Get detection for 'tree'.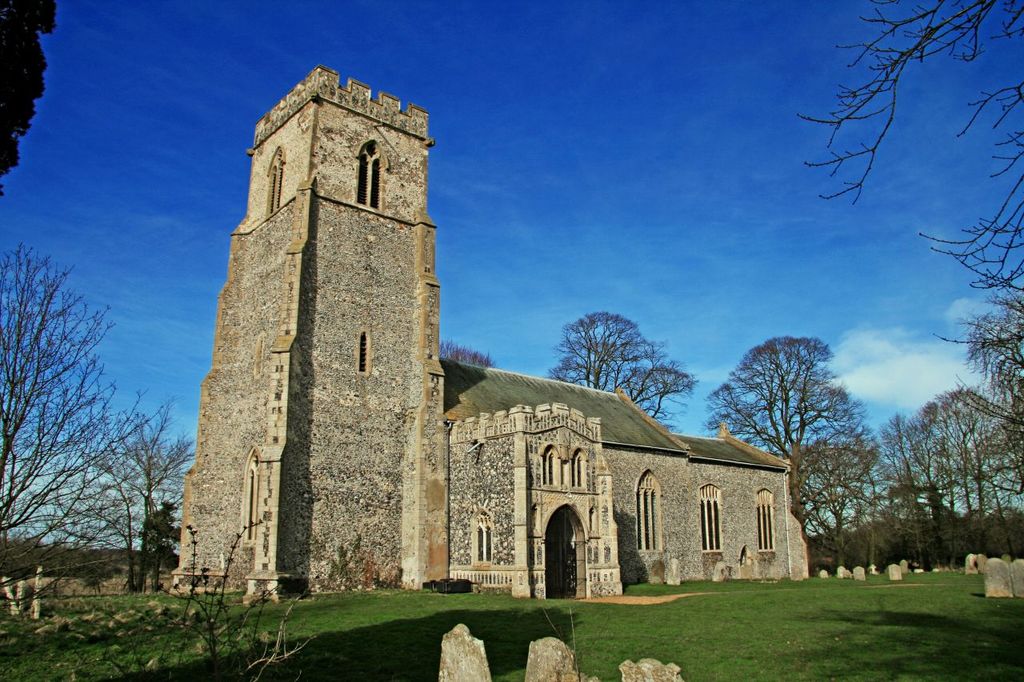
Detection: 619/369/689/417.
